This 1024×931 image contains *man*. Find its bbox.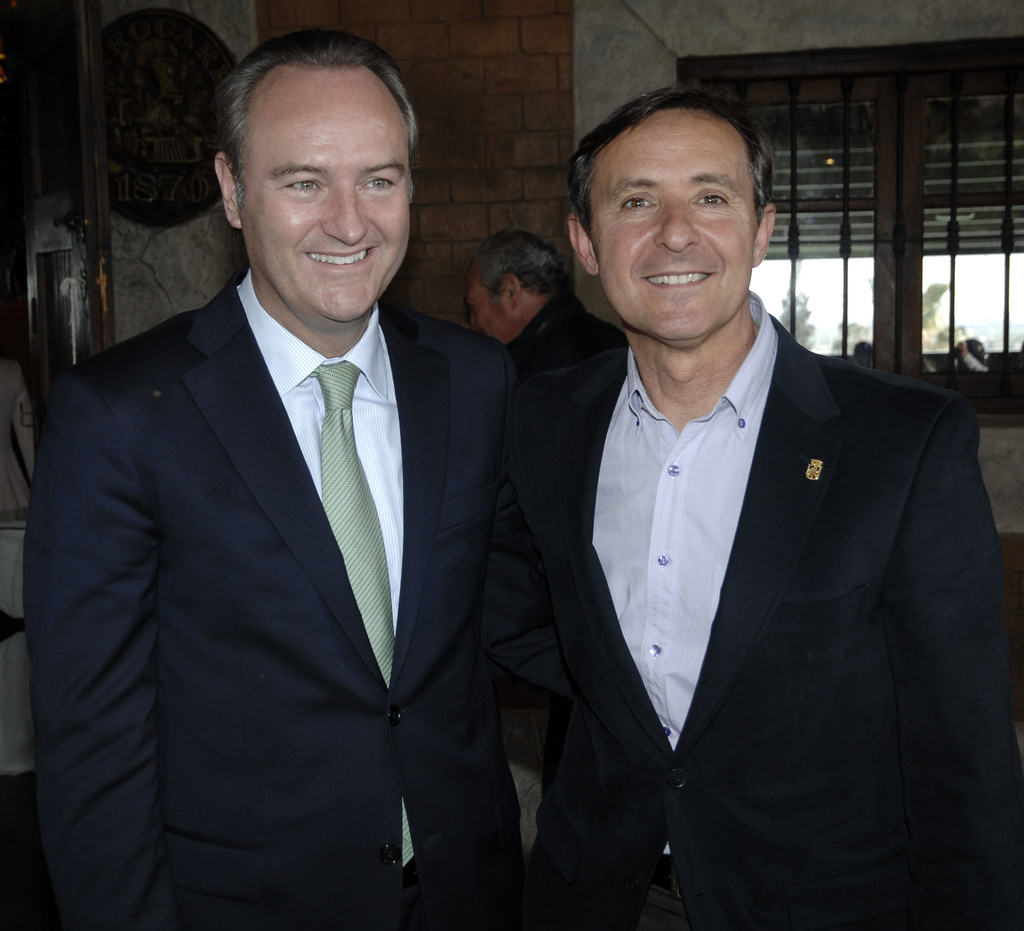
[35,29,535,930].
